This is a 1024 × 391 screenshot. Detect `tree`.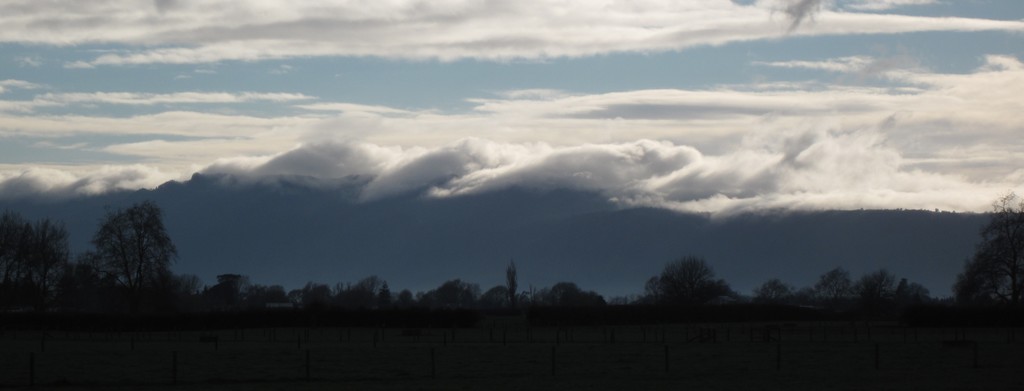
[956,185,1023,310].
